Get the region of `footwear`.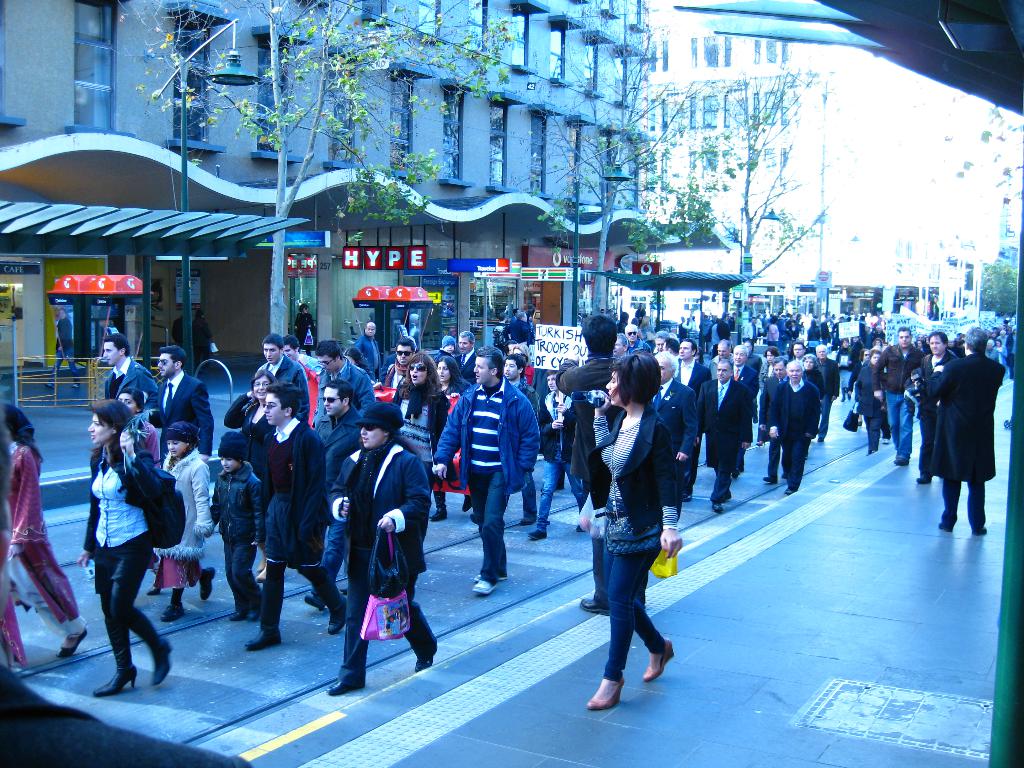
x1=321 y1=589 x2=348 y2=631.
